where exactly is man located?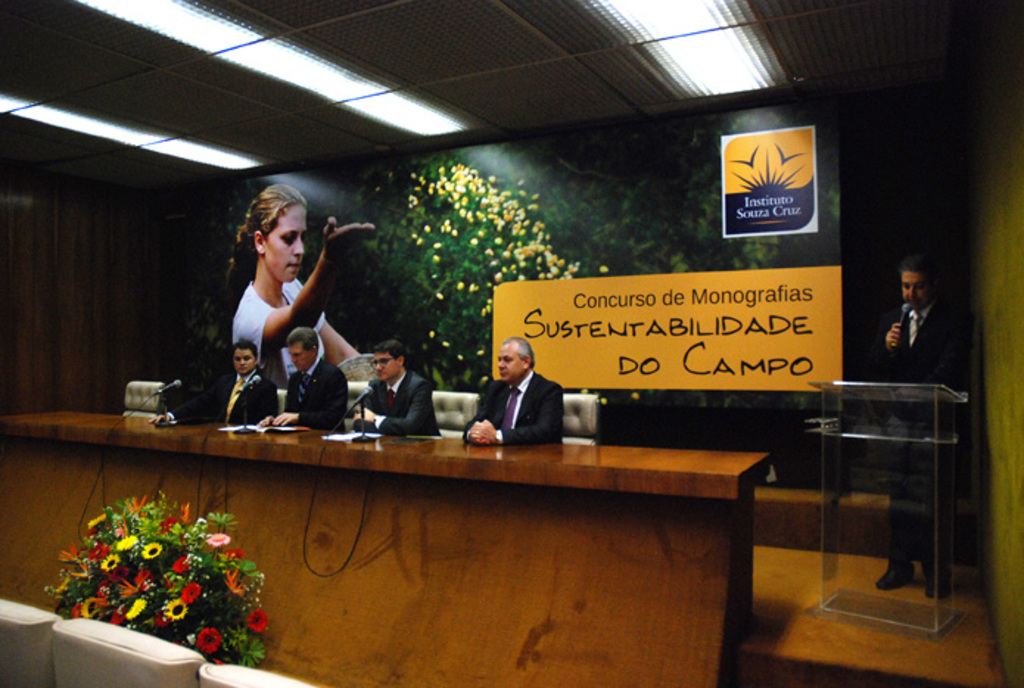
Its bounding box is 156,337,274,427.
